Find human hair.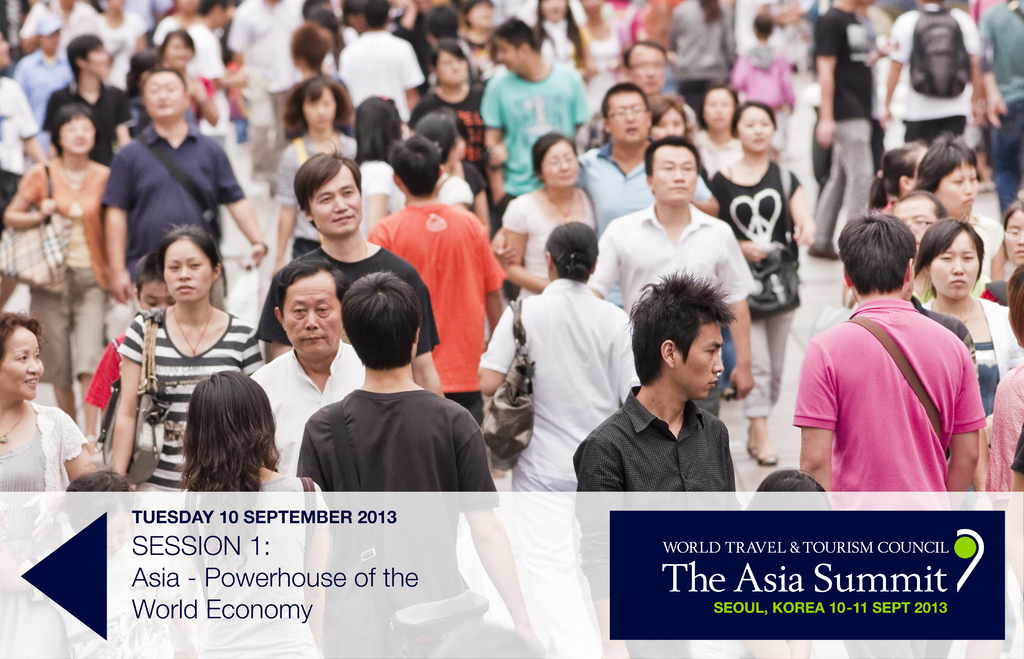
(left=909, top=211, right=995, bottom=279).
